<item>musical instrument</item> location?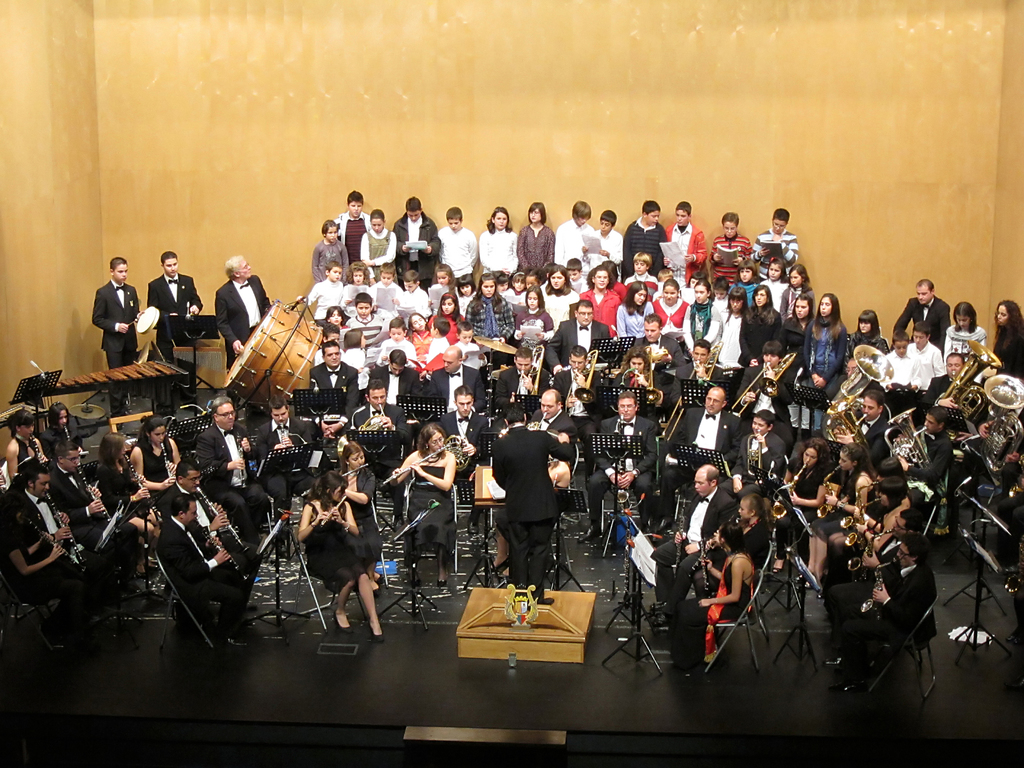
BBox(74, 461, 115, 533)
